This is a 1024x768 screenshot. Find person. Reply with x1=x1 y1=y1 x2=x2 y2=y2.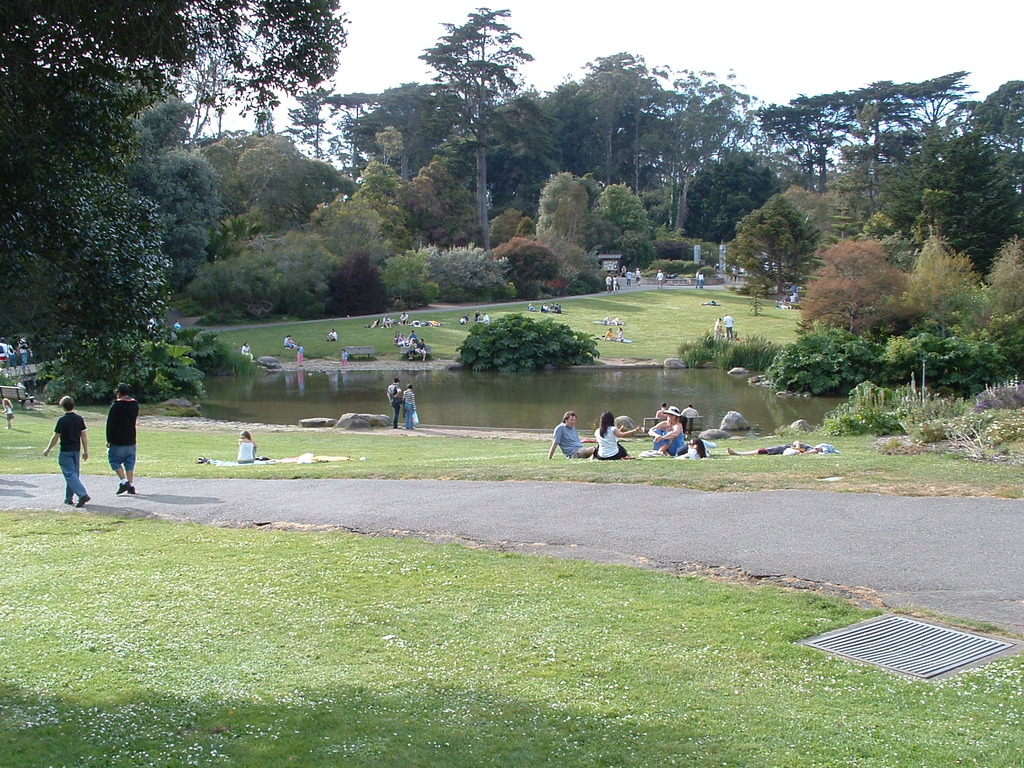
x1=385 y1=376 x2=402 y2=428.
